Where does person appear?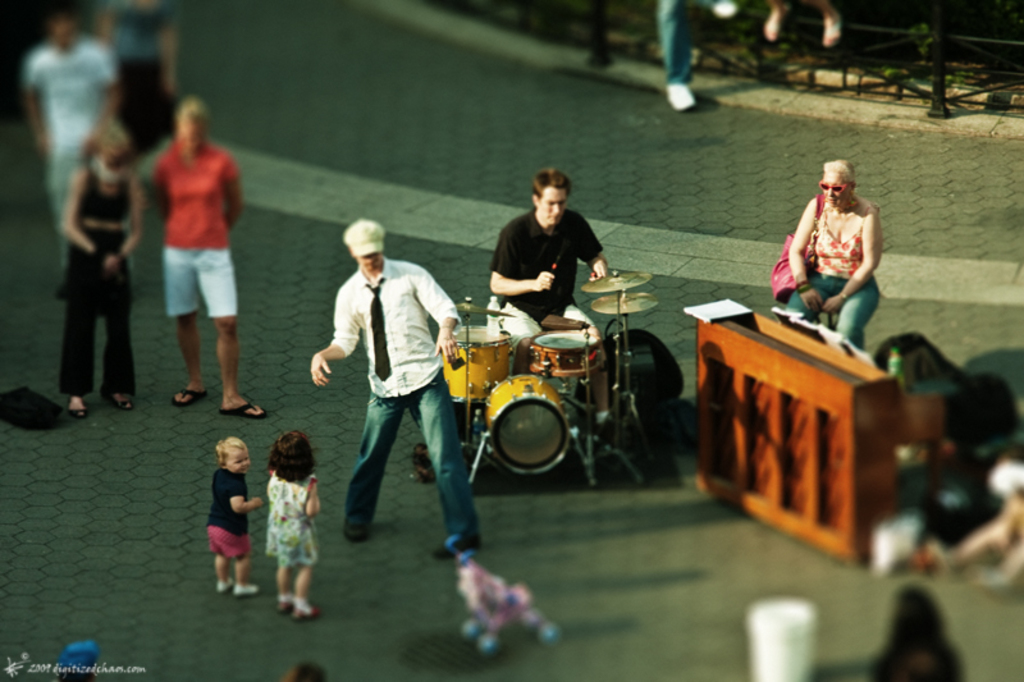
Appears at (x1=17, y1=5, x2=127, y2=296).
